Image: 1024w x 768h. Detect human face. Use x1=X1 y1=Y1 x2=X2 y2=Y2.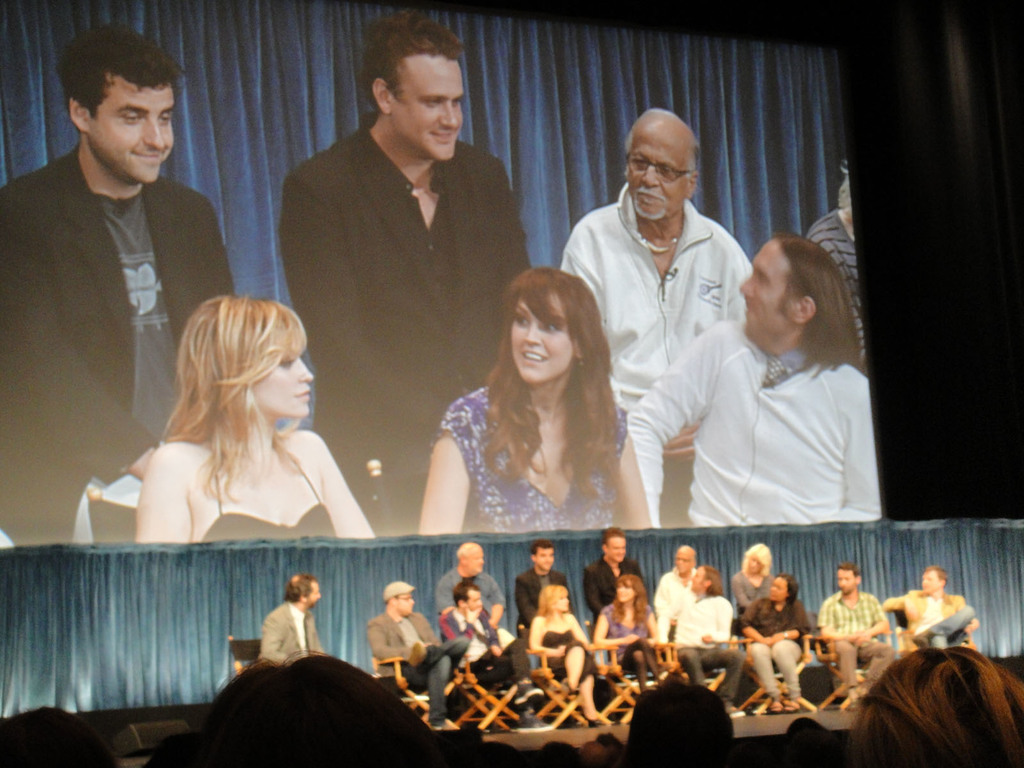
x1=619 y1=579 x2=636 y2=606.
